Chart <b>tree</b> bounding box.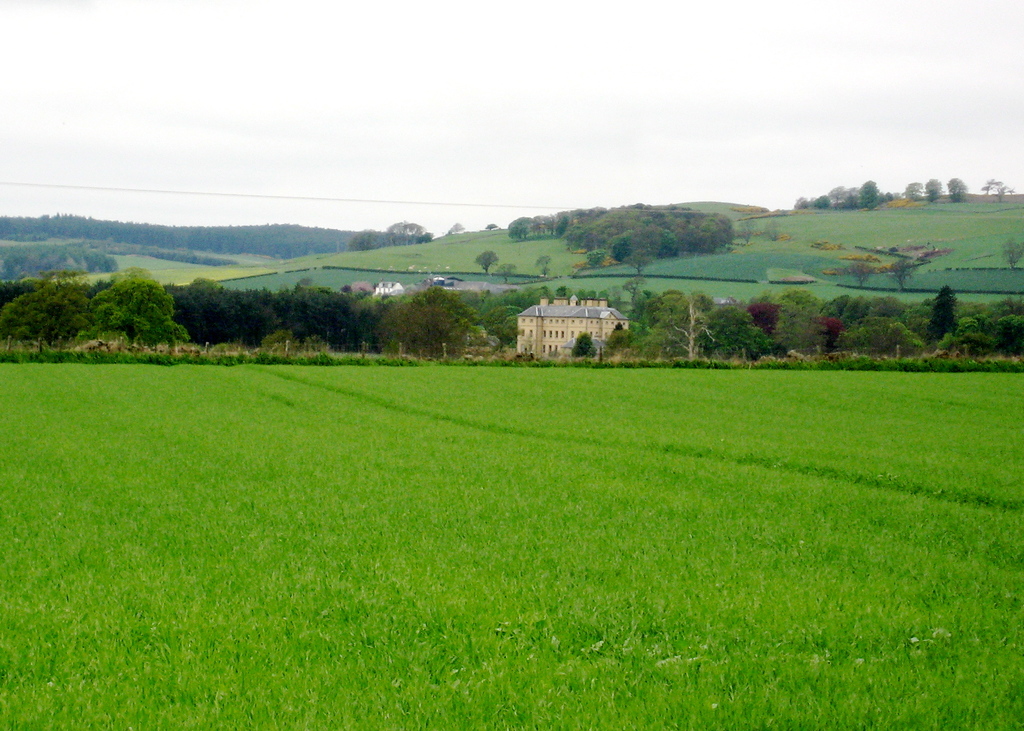
Charted: 792,195,806,212.
